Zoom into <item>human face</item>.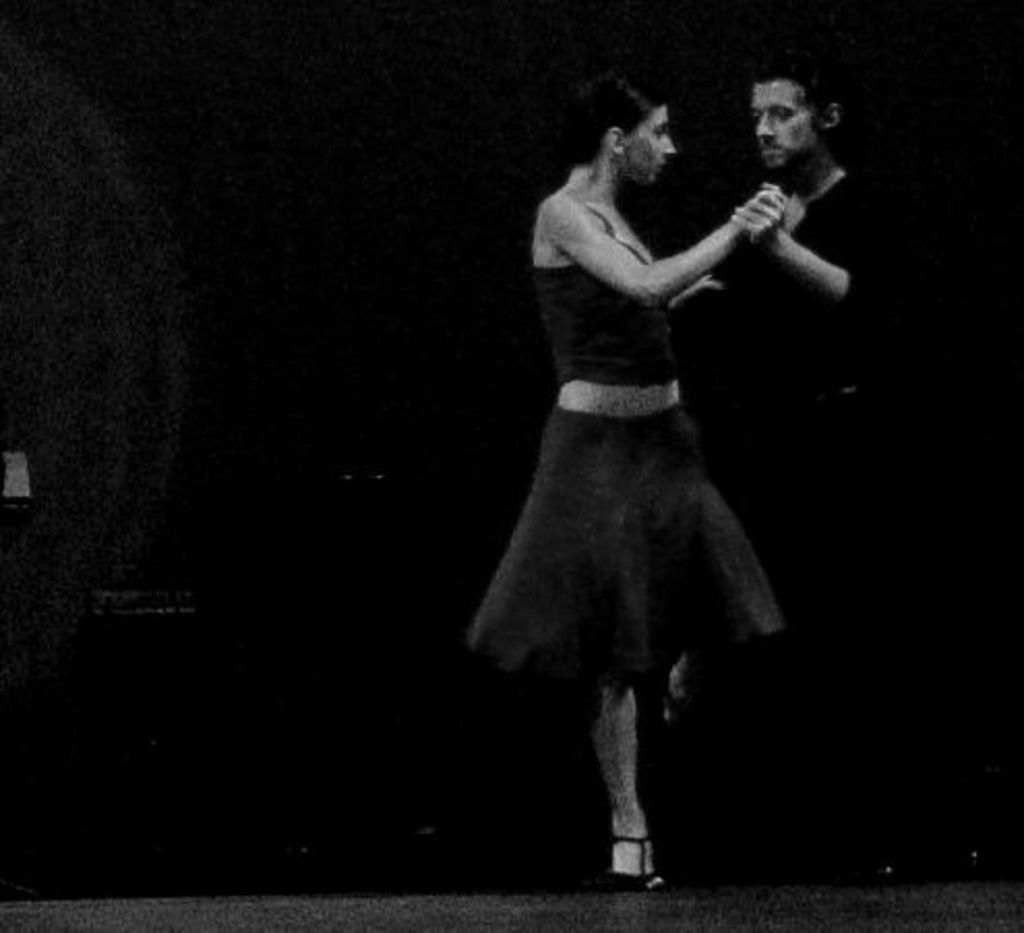
Zoom target: l=753, t=83, r=823, b=170.
